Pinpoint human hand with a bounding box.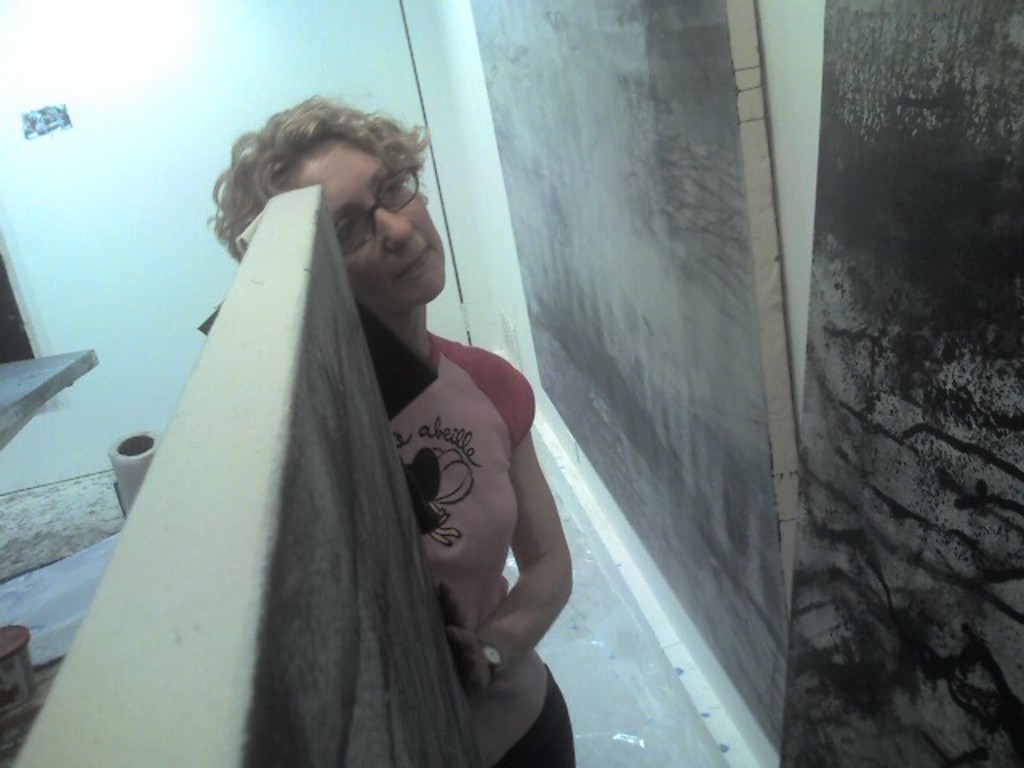
454:630:491:698.
